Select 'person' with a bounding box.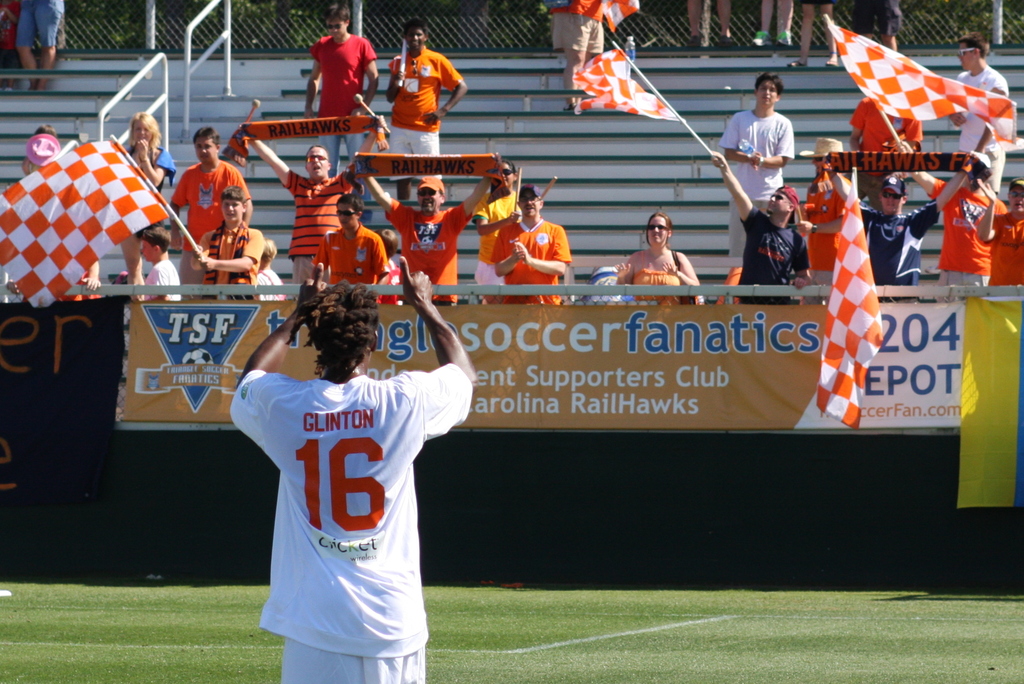
crop(5, 259, 100, 298).
